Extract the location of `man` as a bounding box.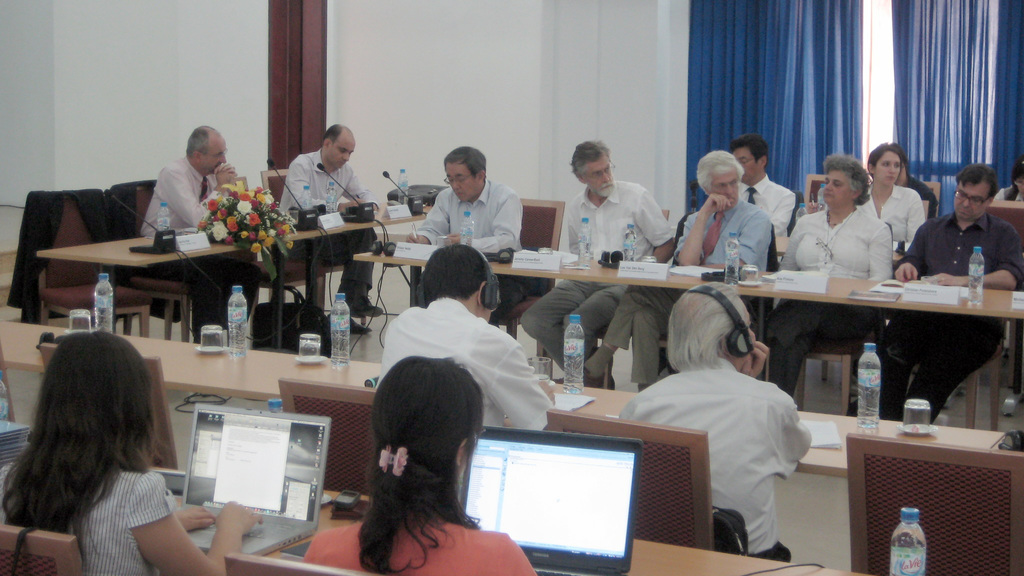
378 242 564 509.
